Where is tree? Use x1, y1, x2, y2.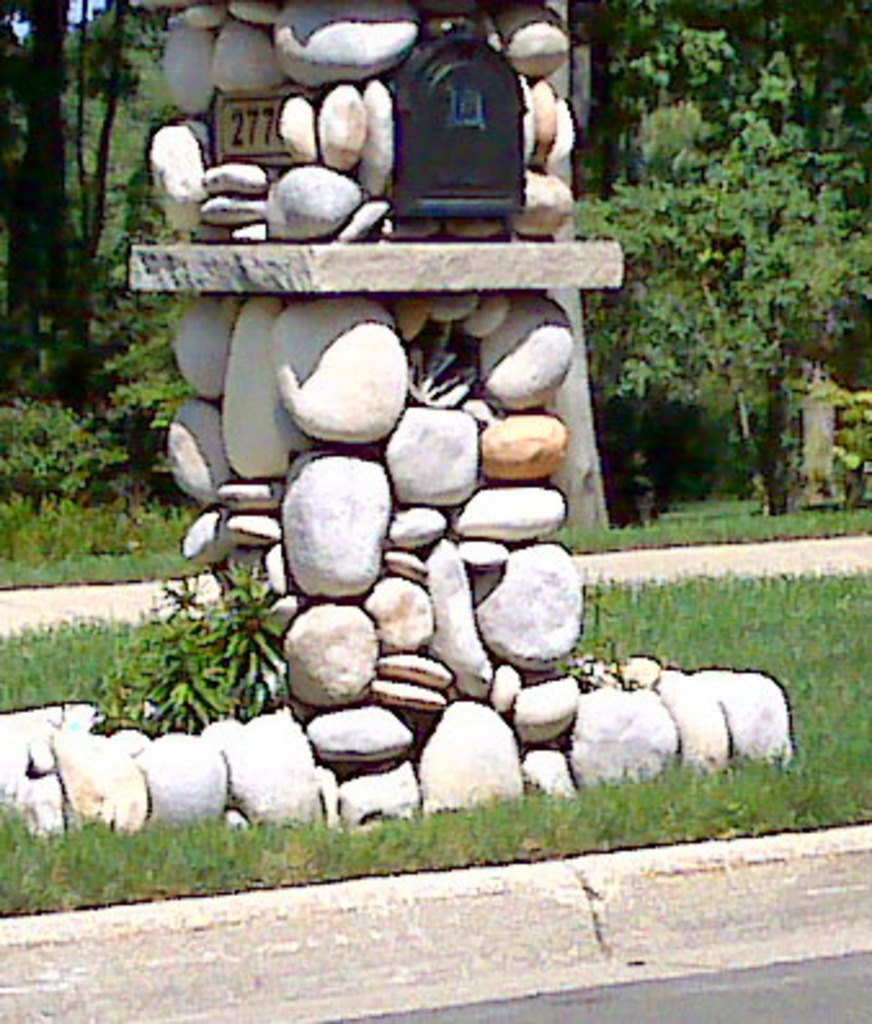
593, 10, 841, 537.
